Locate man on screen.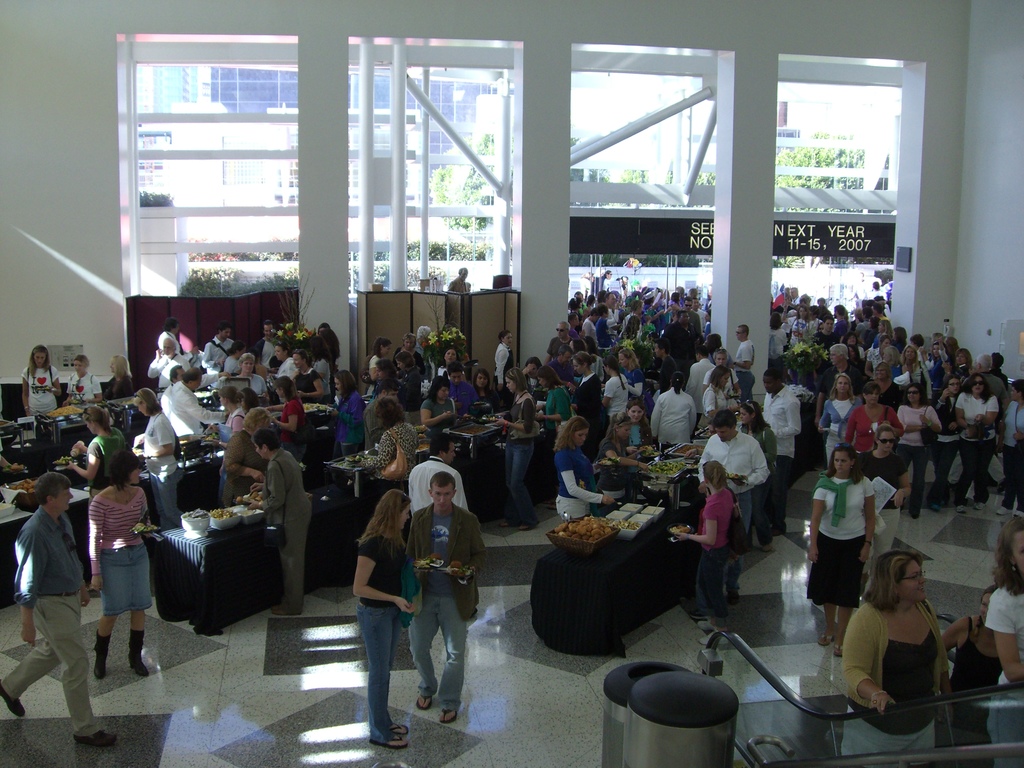
On screen at 156, 366, 191, 410.
